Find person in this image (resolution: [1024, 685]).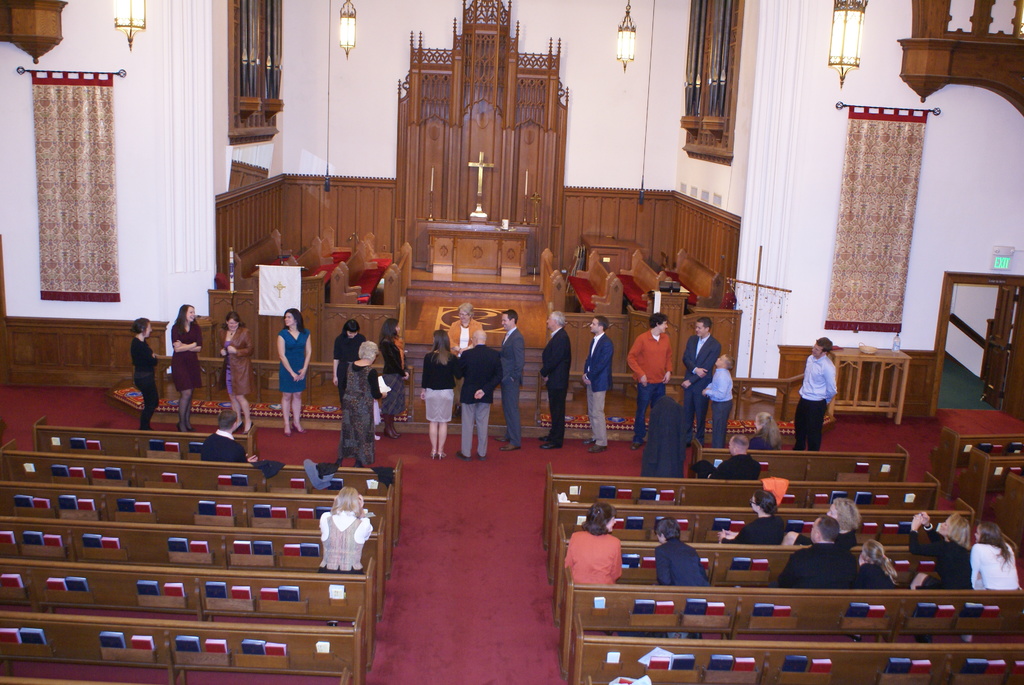
(left=794, top=334, right=851, bottom=462).
